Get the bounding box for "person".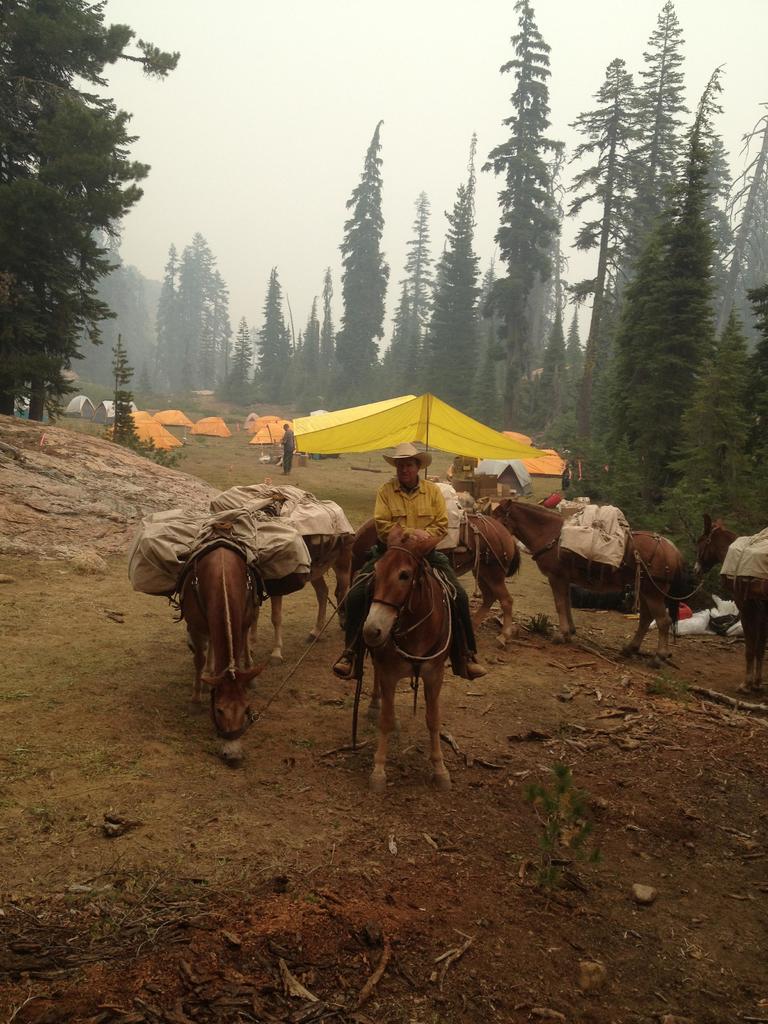
box(564, 463, 578, 490).
